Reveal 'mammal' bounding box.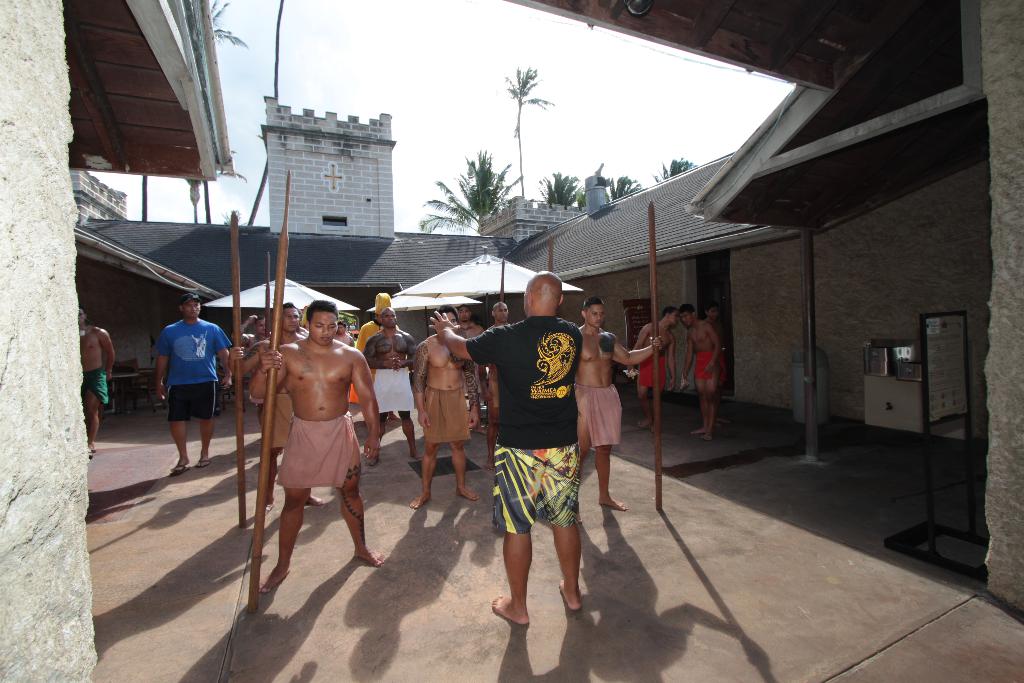
Revealed: box=[703, 300, 728, 352].
